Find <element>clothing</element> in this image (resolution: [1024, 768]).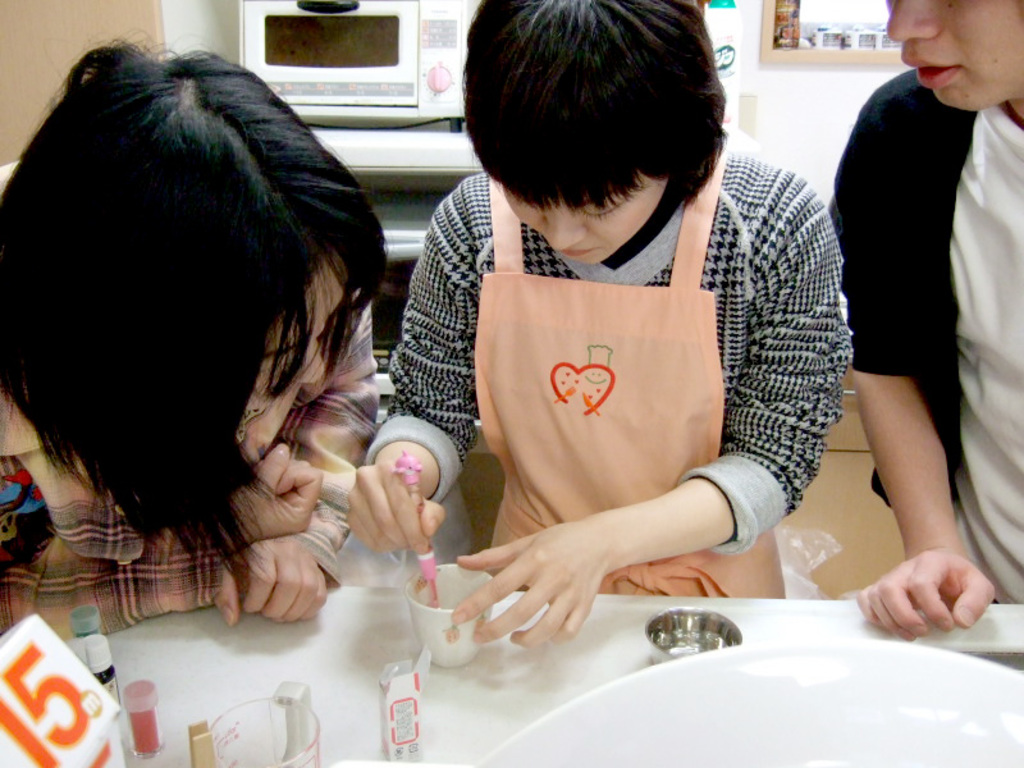
box(826, 67, 1023, 600).
